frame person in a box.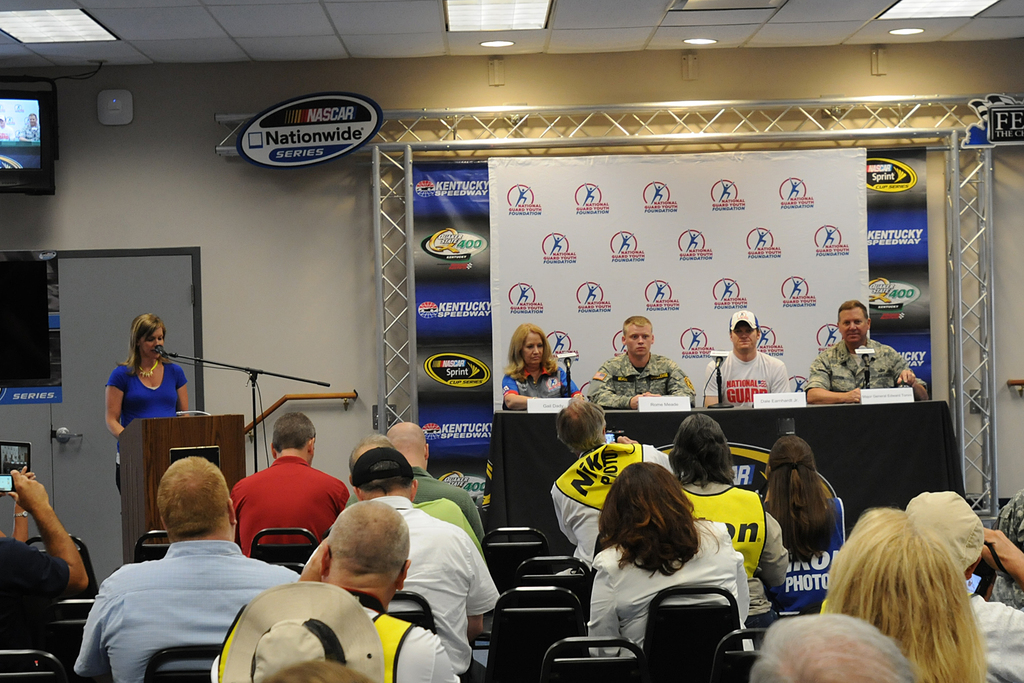
region(102, 309, 193, 494).
